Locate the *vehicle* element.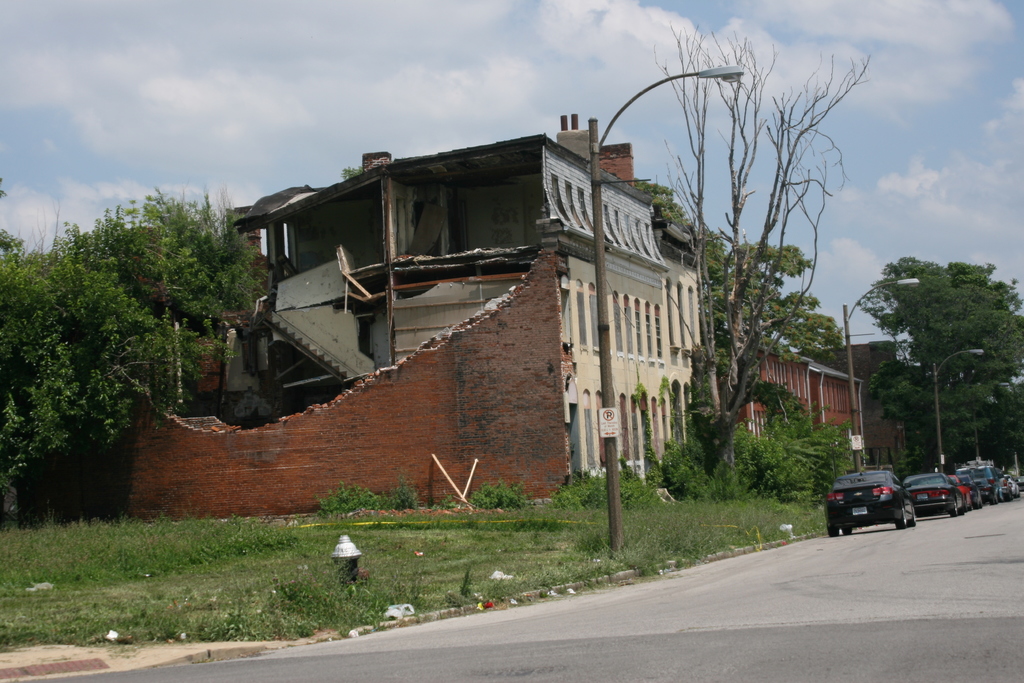
Element bbox: [left=829, top=470, right=929, bottom=531].
